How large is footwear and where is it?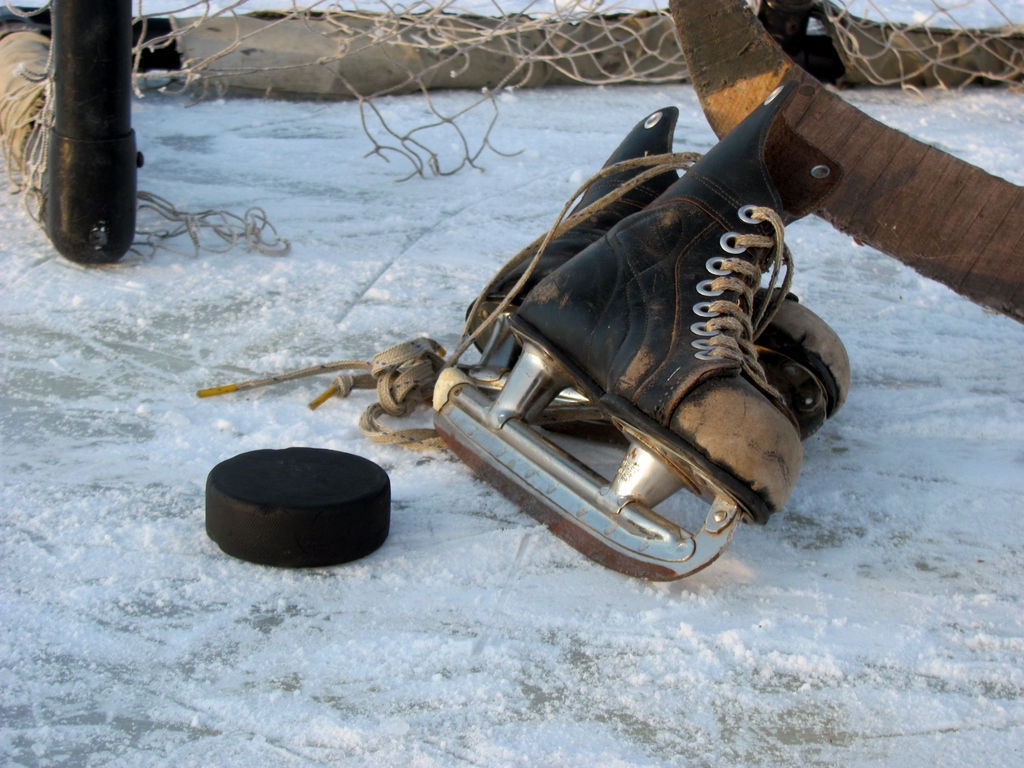
Bounding box: bbox=[465, 109, 849, 440].
